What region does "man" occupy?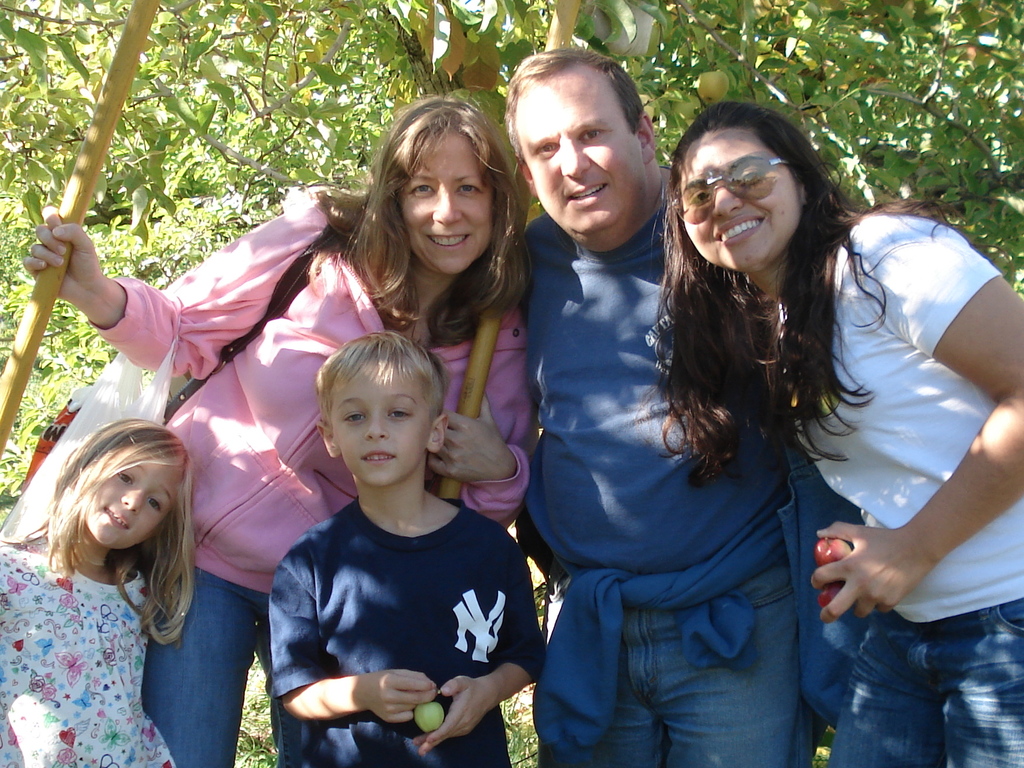
(x1=520, y1=54, x2=848, y2=767).
